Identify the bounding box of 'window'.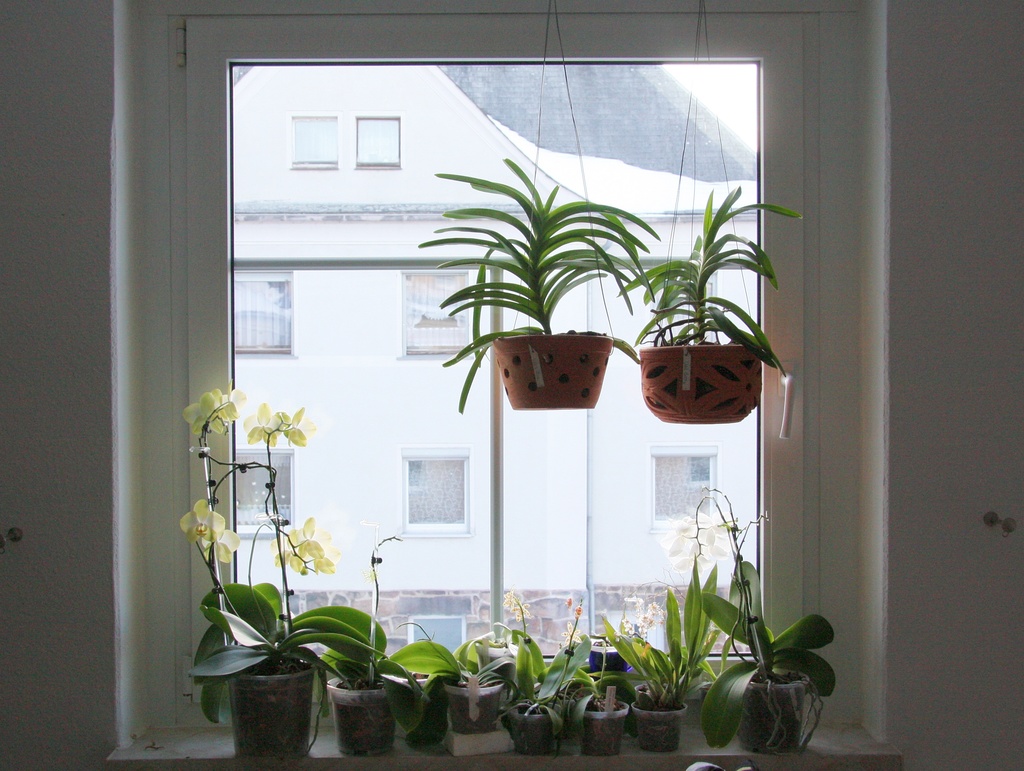
region(234, 451, 293, 537).
